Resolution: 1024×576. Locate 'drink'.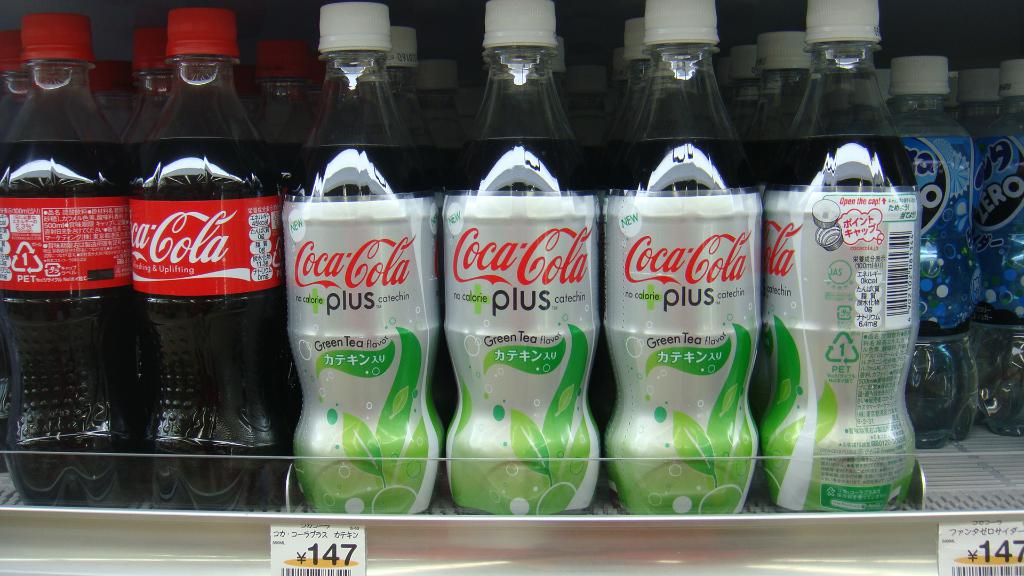
pyautogui.locateOnScreen(908, 128, 975, 440).
